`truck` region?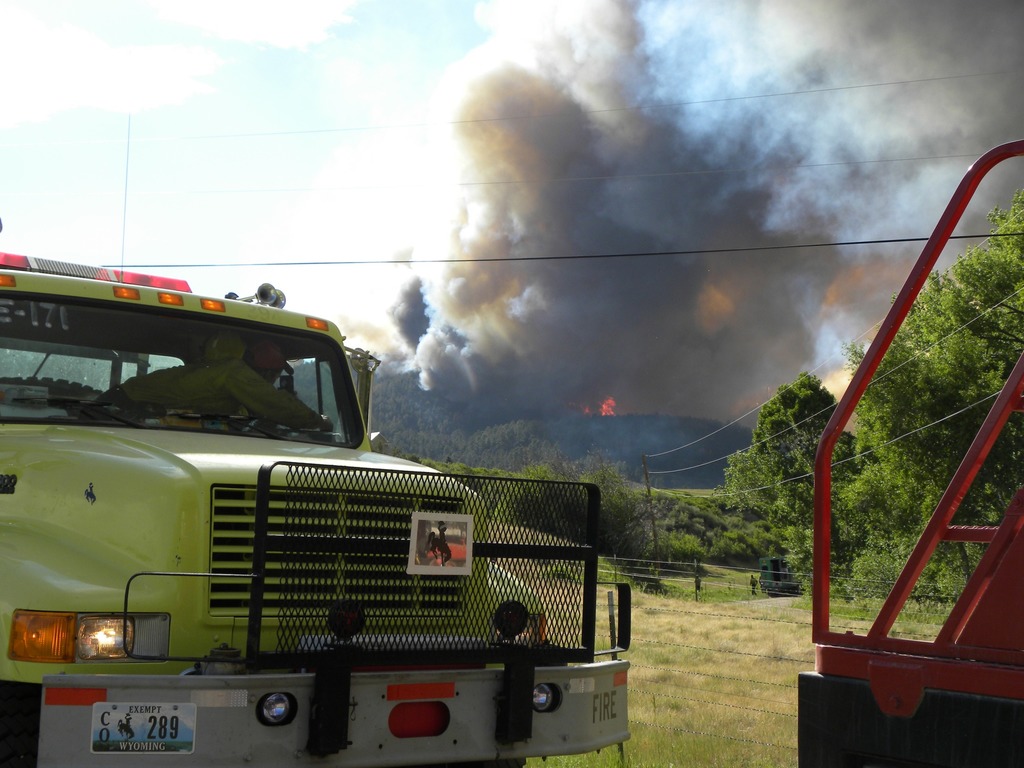
(left=0, top=276, right=618, bottom=751)
